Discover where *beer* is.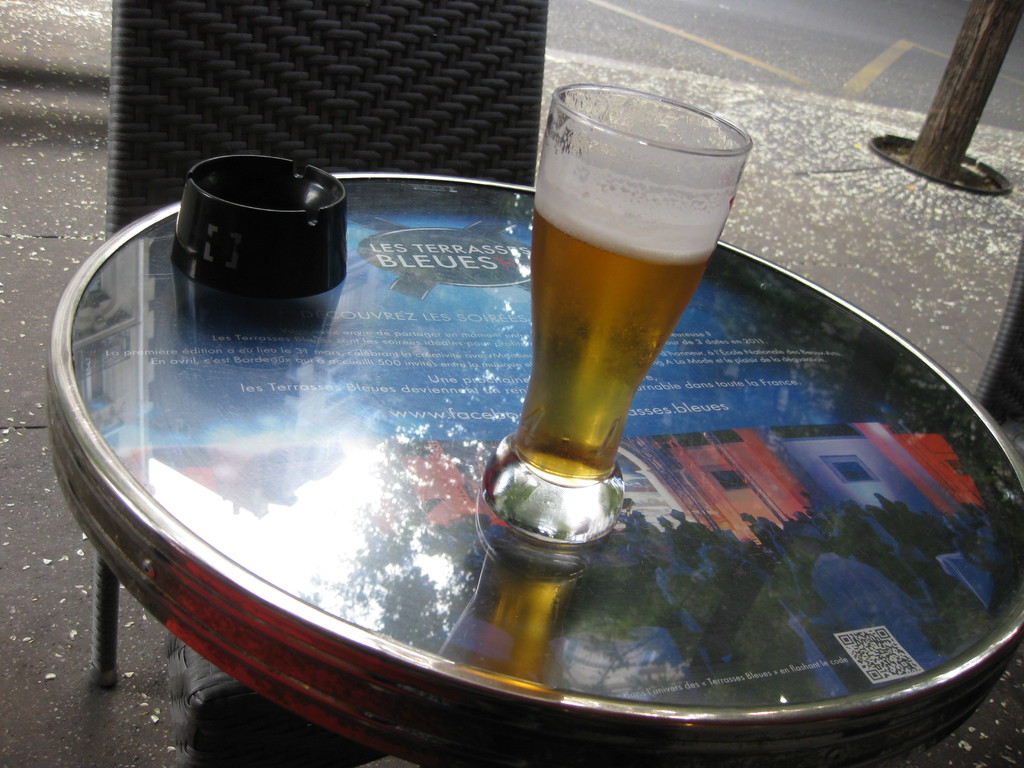
Discovered at [534, 207, 708, 479].
